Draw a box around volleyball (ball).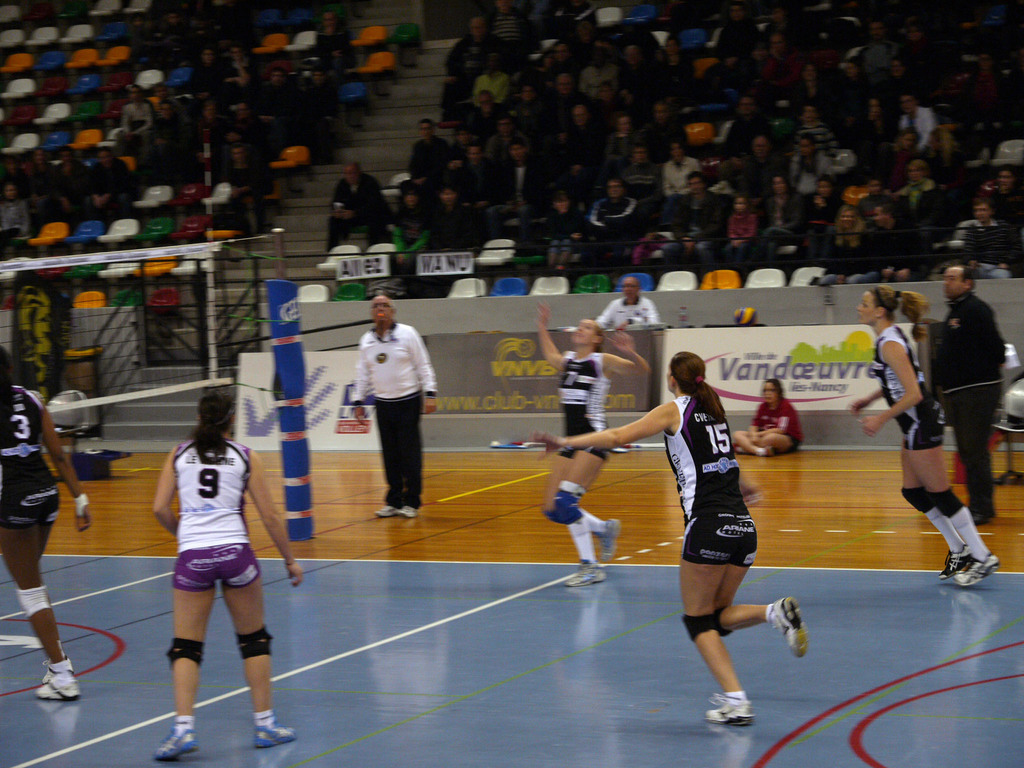
crop(731, 304, 759, 326).
